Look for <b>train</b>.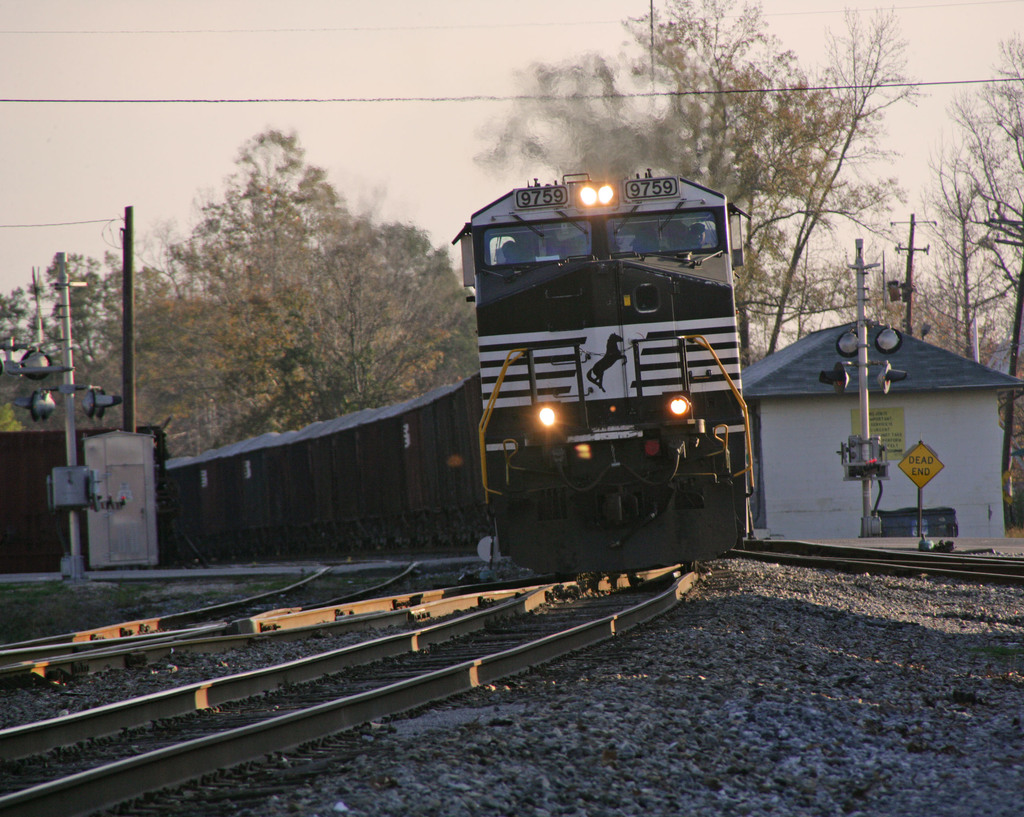
Found: detection(167, 166, 749, 584).
